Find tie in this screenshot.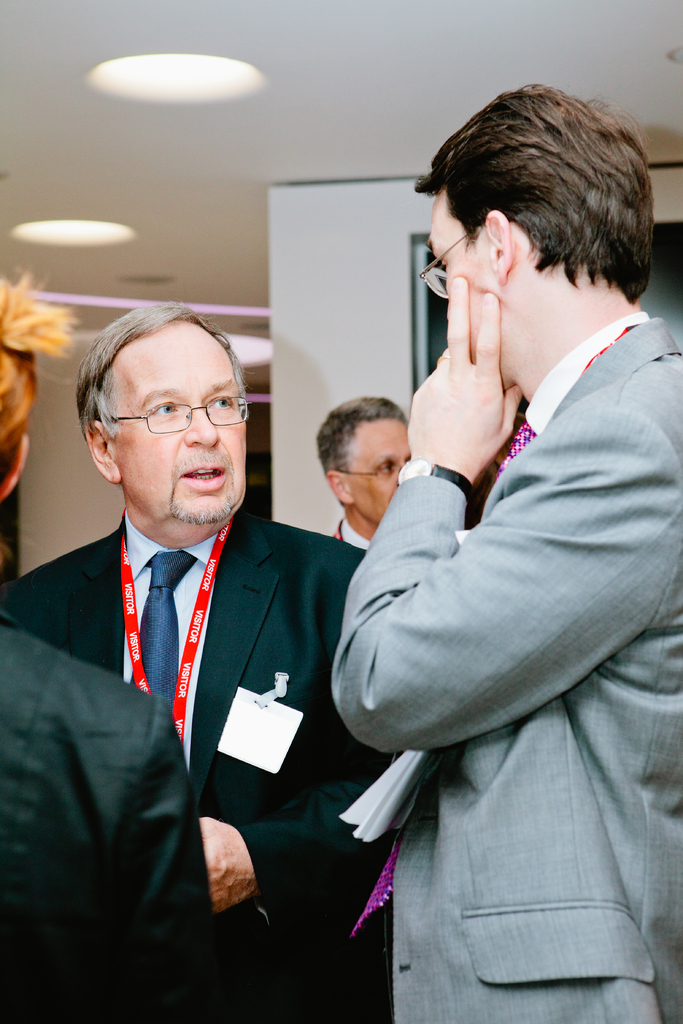
The bounding box for tie is (349,416,545,946).
